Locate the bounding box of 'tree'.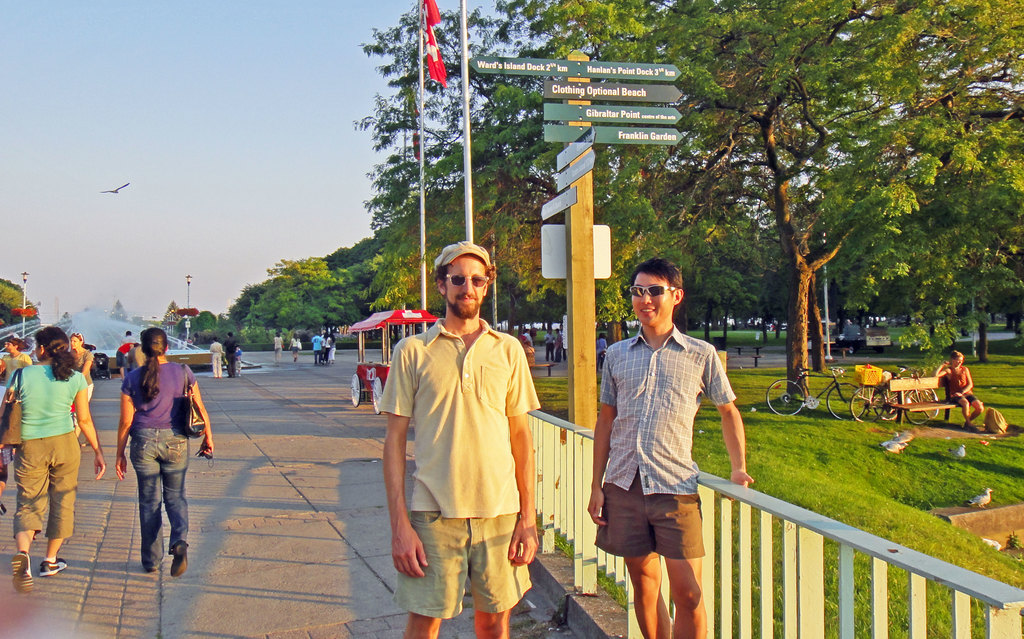
Bounding box: (0, 280, 38, 333).
